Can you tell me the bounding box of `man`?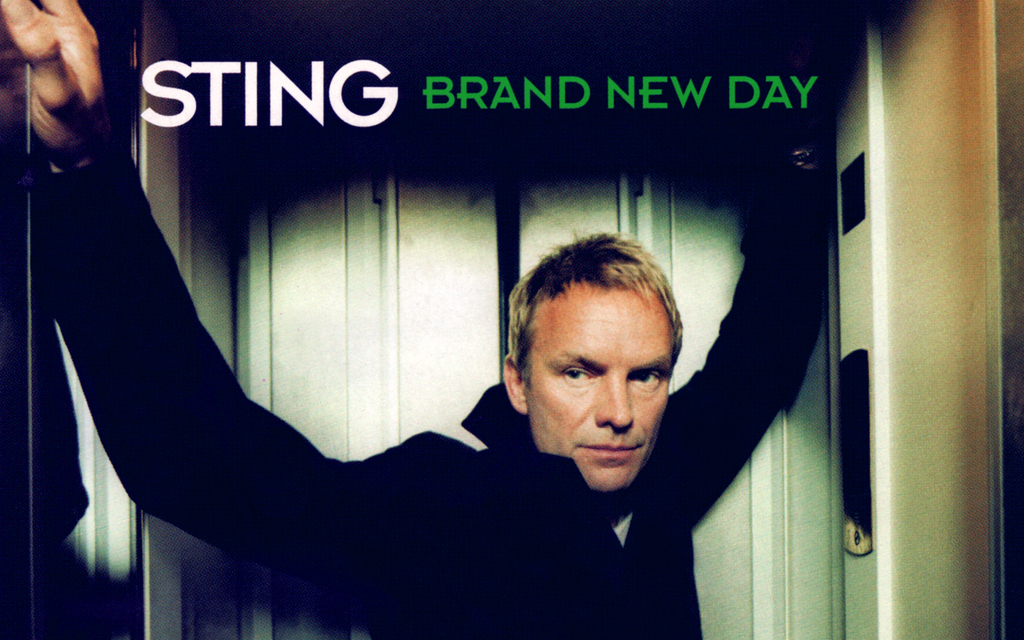
x1=0 y1=0 x2=828 y2=639.
